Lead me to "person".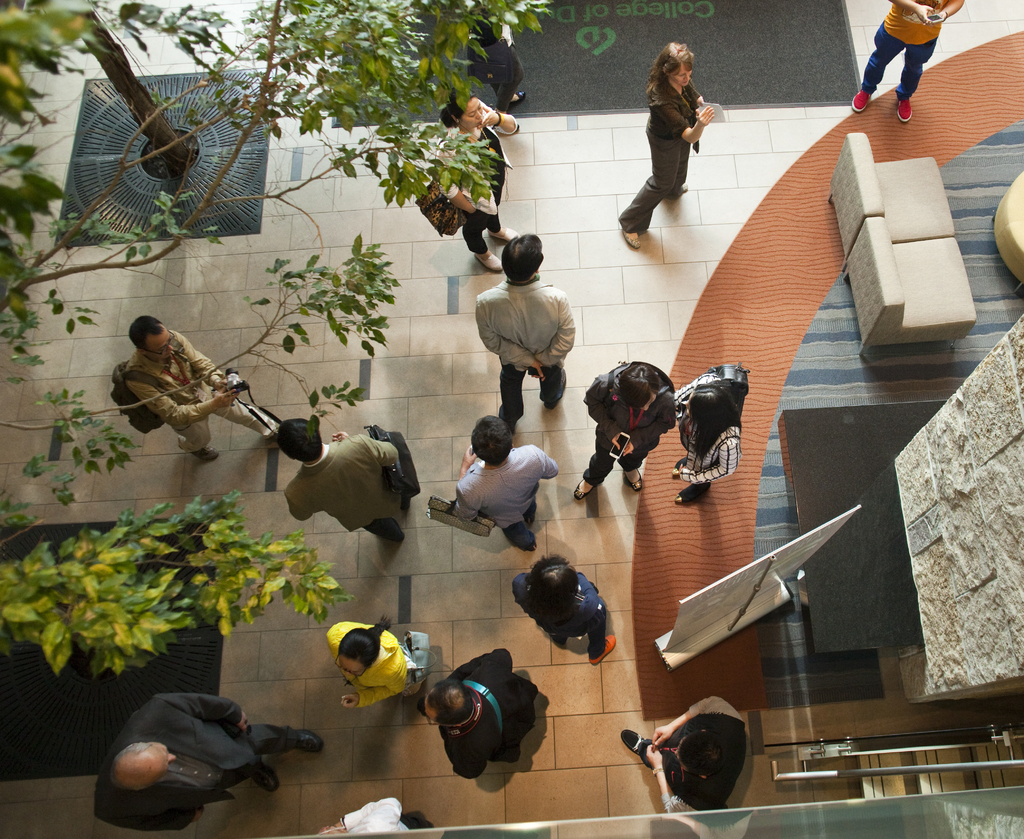
Lead to [x1=477, y1=234, x2=573, y2=428].
